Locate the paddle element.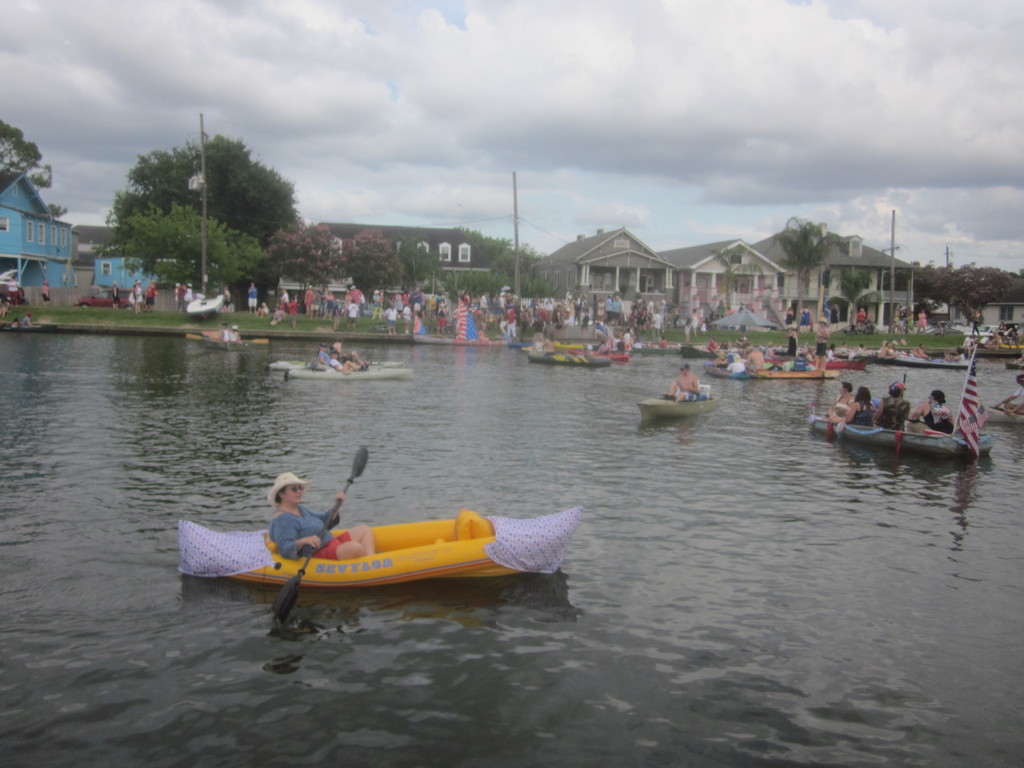
Element bbox: (186, 335, 223, 344).
